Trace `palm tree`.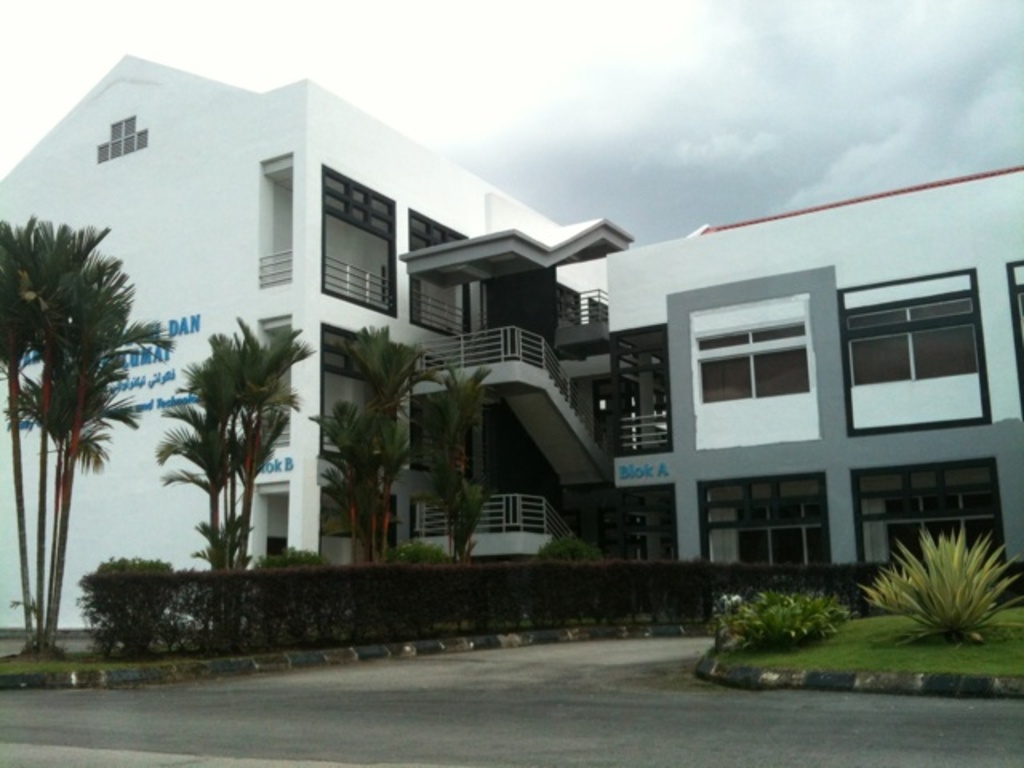
Traced to detection(48, 269, 174, 638).
